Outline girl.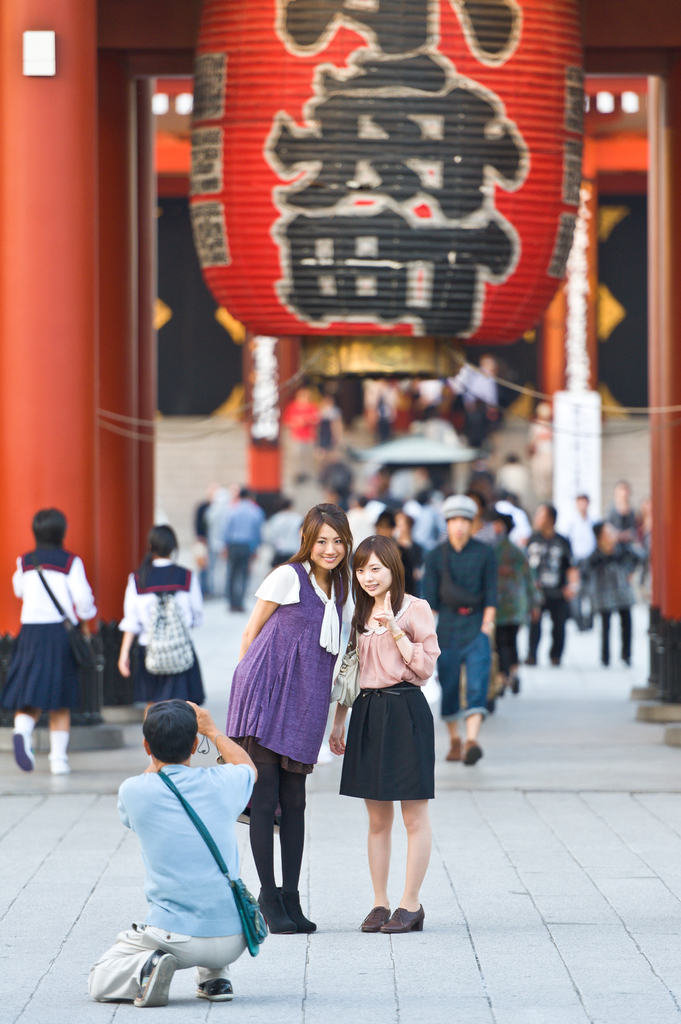
Outline: 116 525 209 714.
